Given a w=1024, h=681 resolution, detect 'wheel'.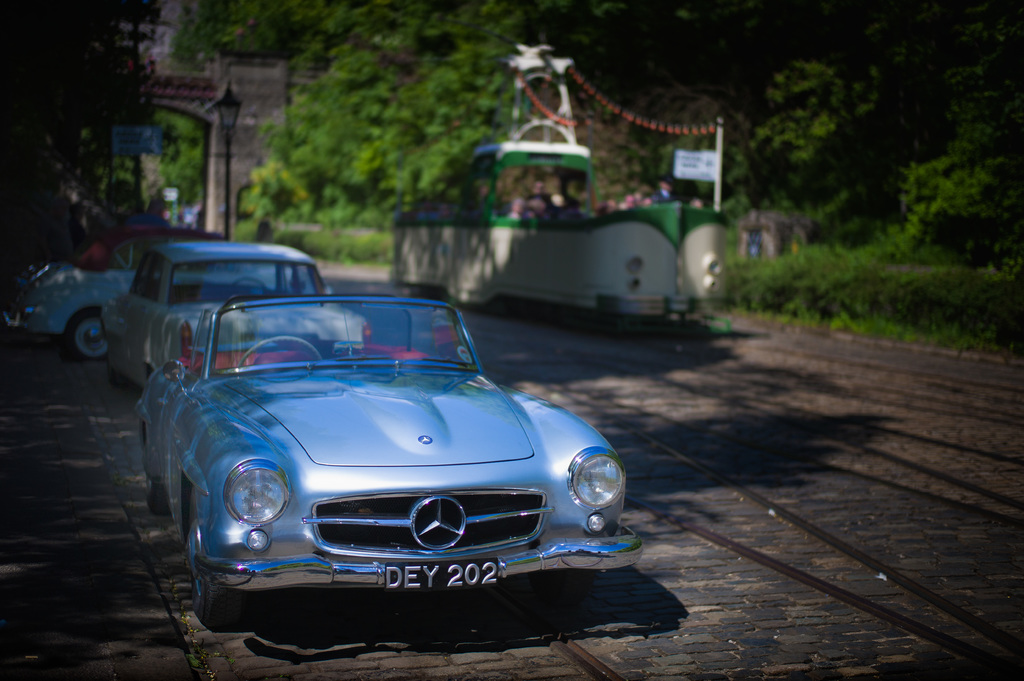
box(69, 314, 110, 361).
